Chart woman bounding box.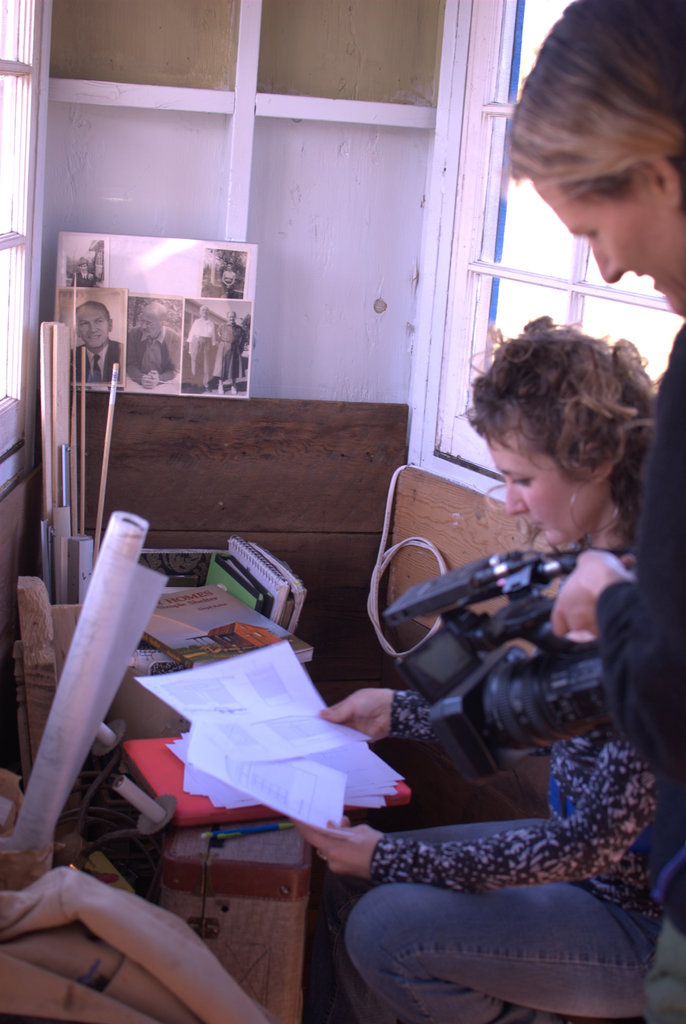
Charted: select_region(277, 304, 685, 1023).
